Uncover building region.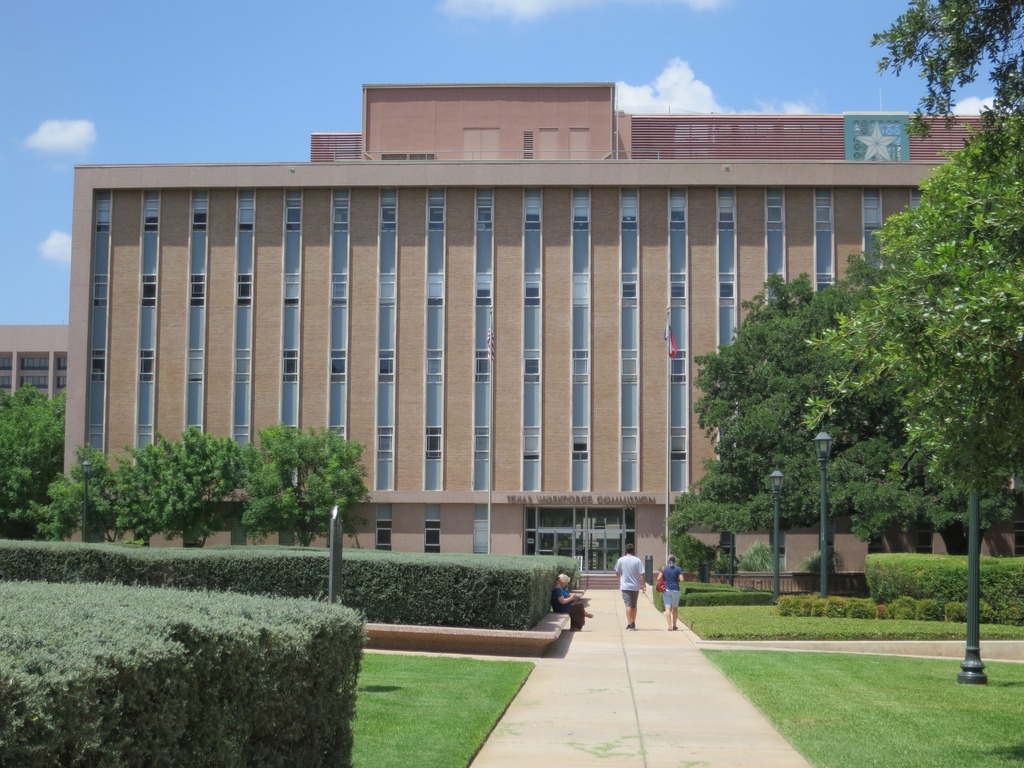
Uncovered: x1=4, y1=328, x2=68, y2=396.
